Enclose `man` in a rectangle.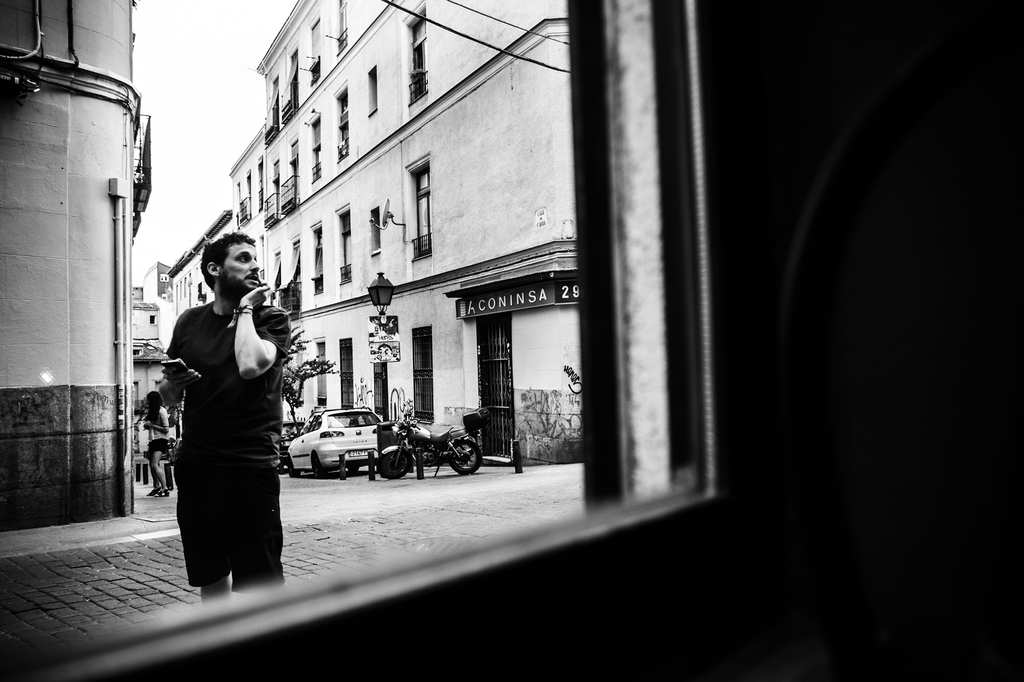
[155, 218, 294, 609].
